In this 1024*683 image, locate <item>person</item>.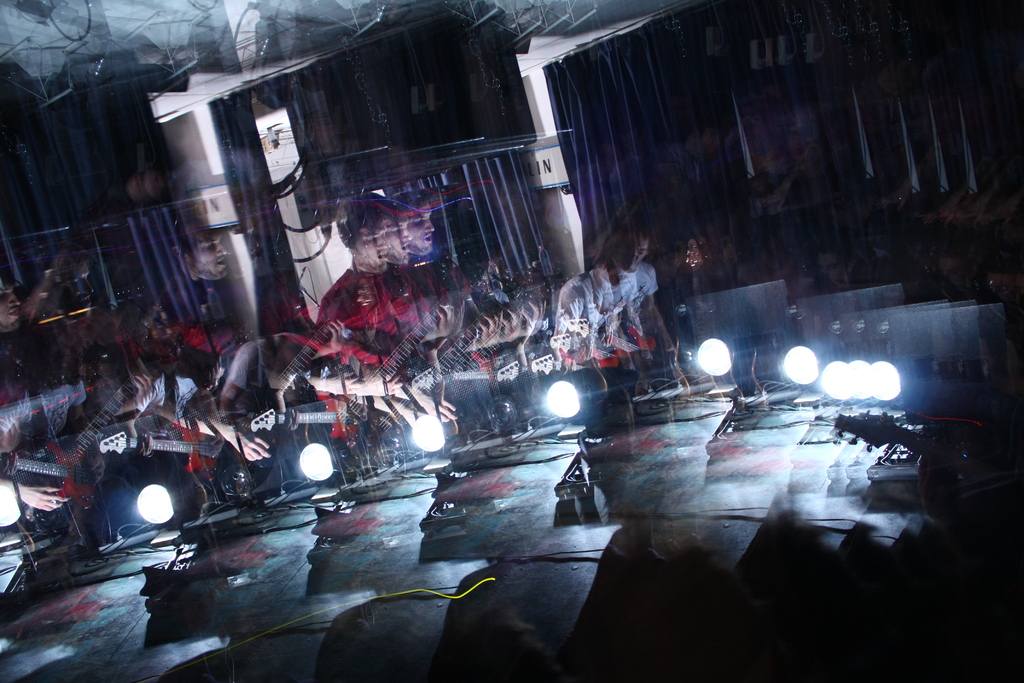
Bounding box: <box>312,190,438,470</box>.
